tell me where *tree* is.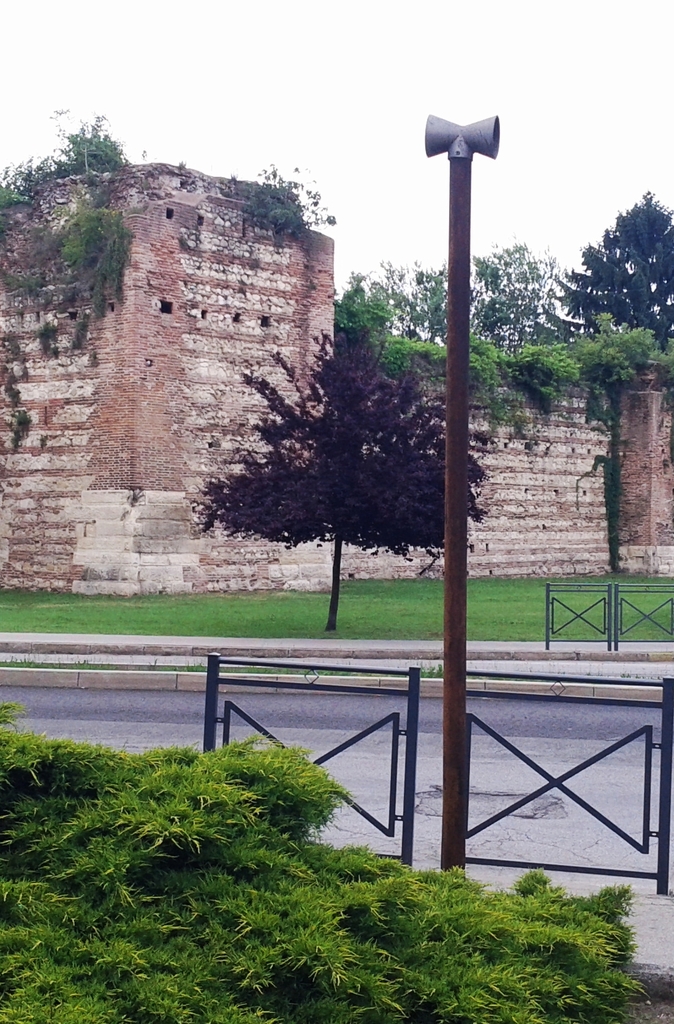
*tree* is at BBox(360, 263, 444, 333).
